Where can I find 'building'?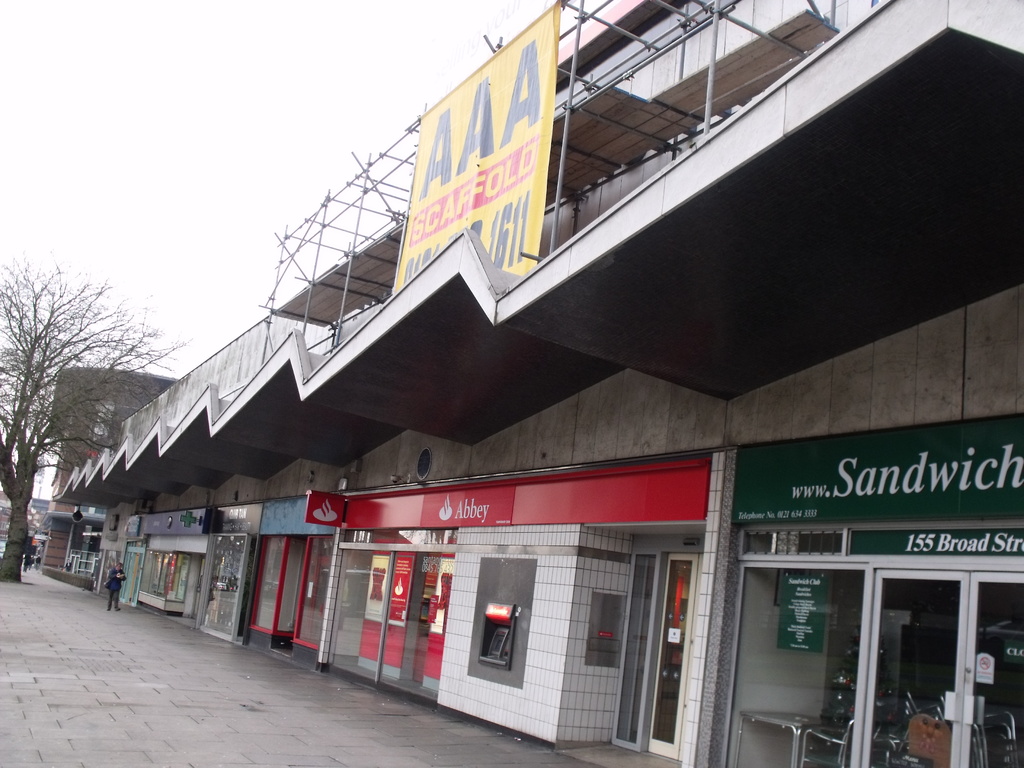
You can find it at {"left": 51, "top": 0, "right": 1023, "bottom": 767}.
